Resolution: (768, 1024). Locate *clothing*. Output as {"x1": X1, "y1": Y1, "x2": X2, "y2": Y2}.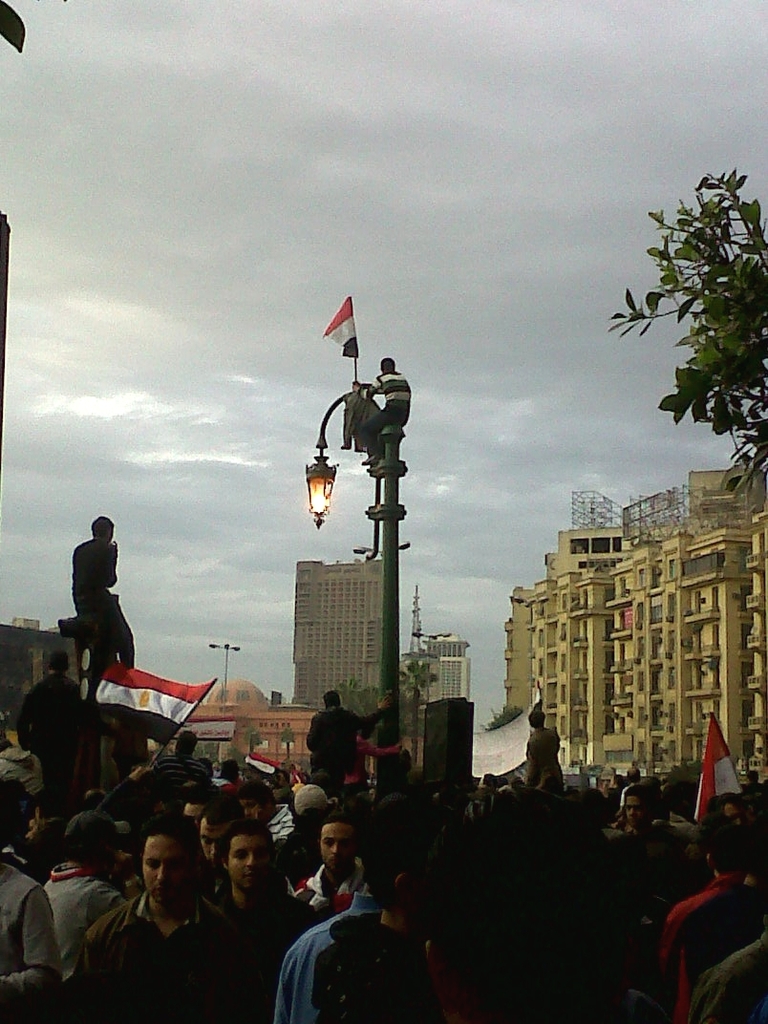
{"x1": 366, "y1": 373, "x2": 408, "y2": 434}.
